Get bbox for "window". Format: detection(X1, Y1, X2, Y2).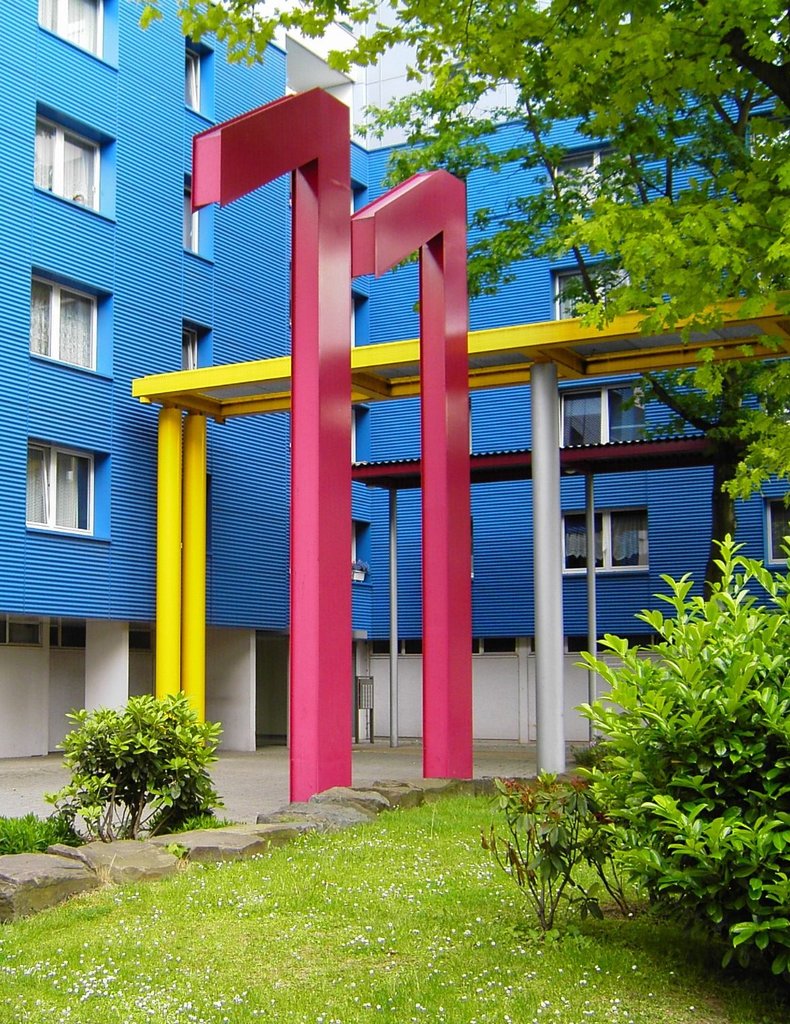
detection(563, 505, 651, 575).
